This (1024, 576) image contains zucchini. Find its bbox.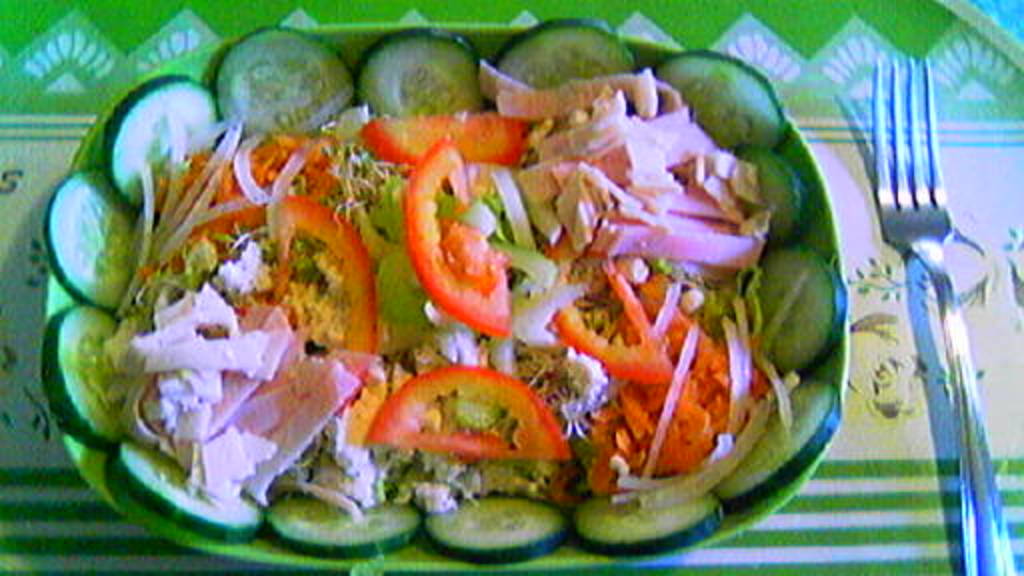
pyautogui.locateOnScreen(102, 74, 226, 208).
